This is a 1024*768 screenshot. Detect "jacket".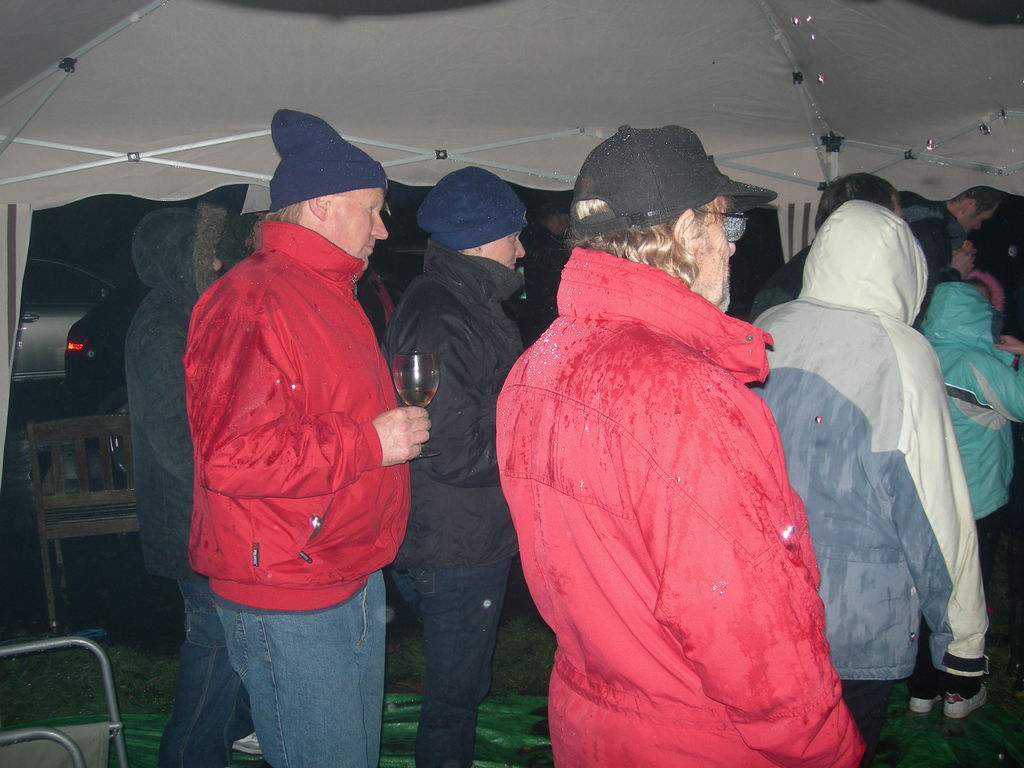
495, 244, 866, 767.
